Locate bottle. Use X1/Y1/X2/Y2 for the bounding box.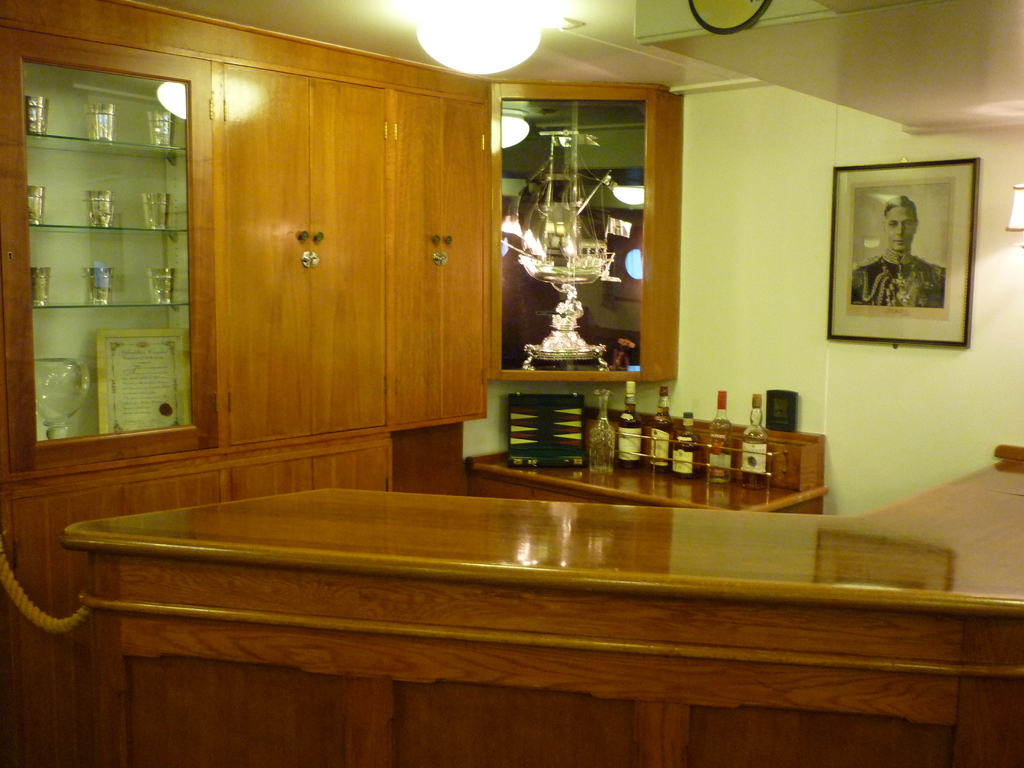
705/390/735/484.
